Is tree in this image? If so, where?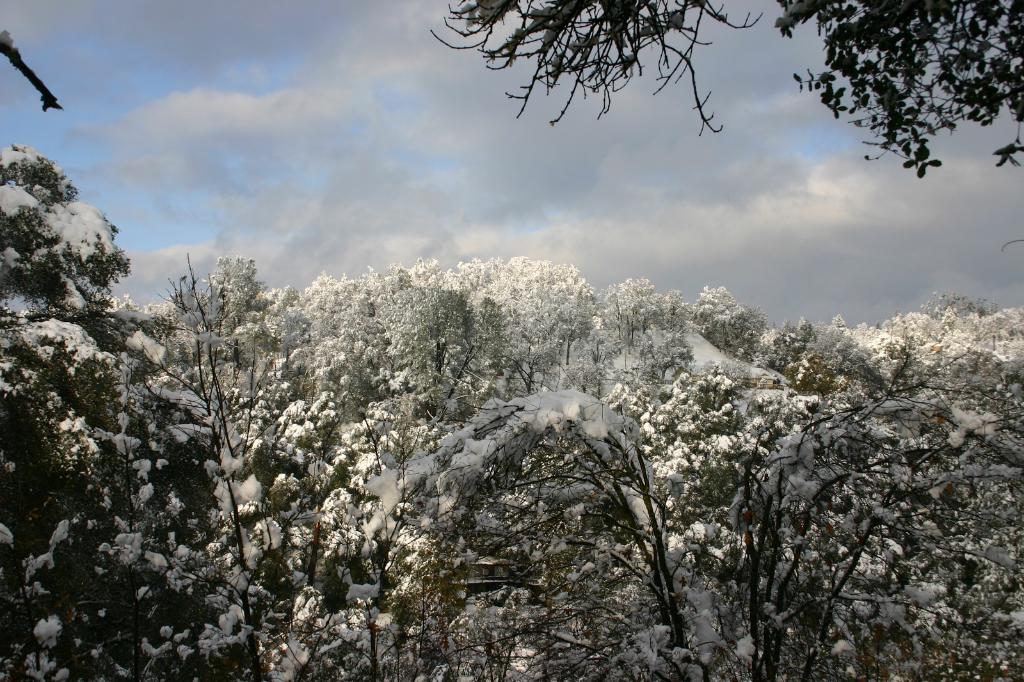
Yes, at [left=428, top=0, right=761, bottom=139].
